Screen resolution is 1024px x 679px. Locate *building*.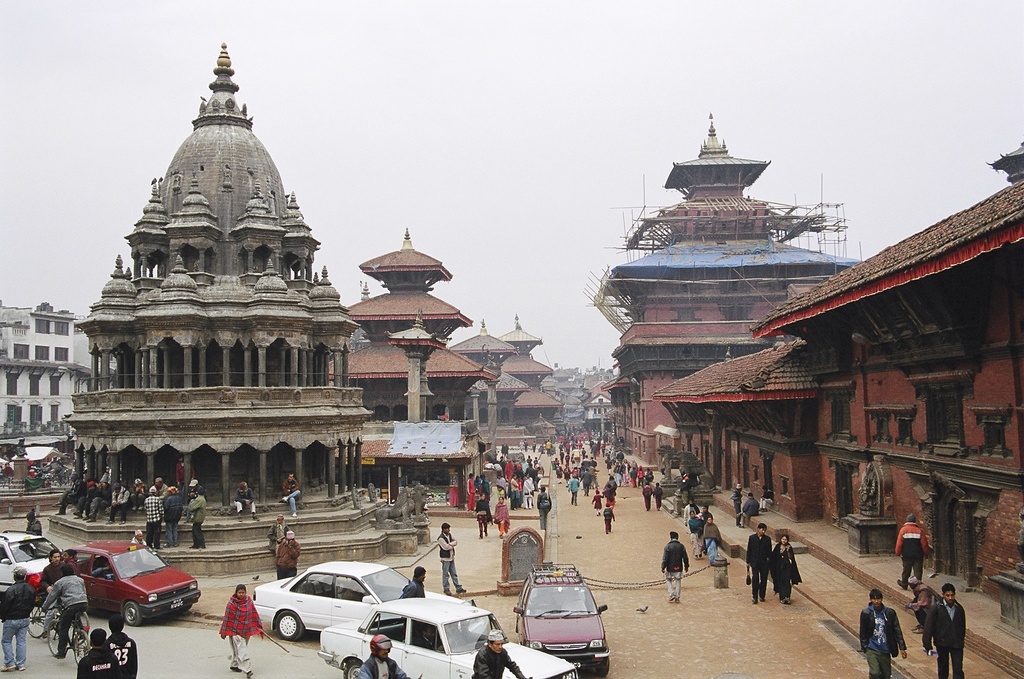
(left=449, top=322, right=539, bottom=448).
